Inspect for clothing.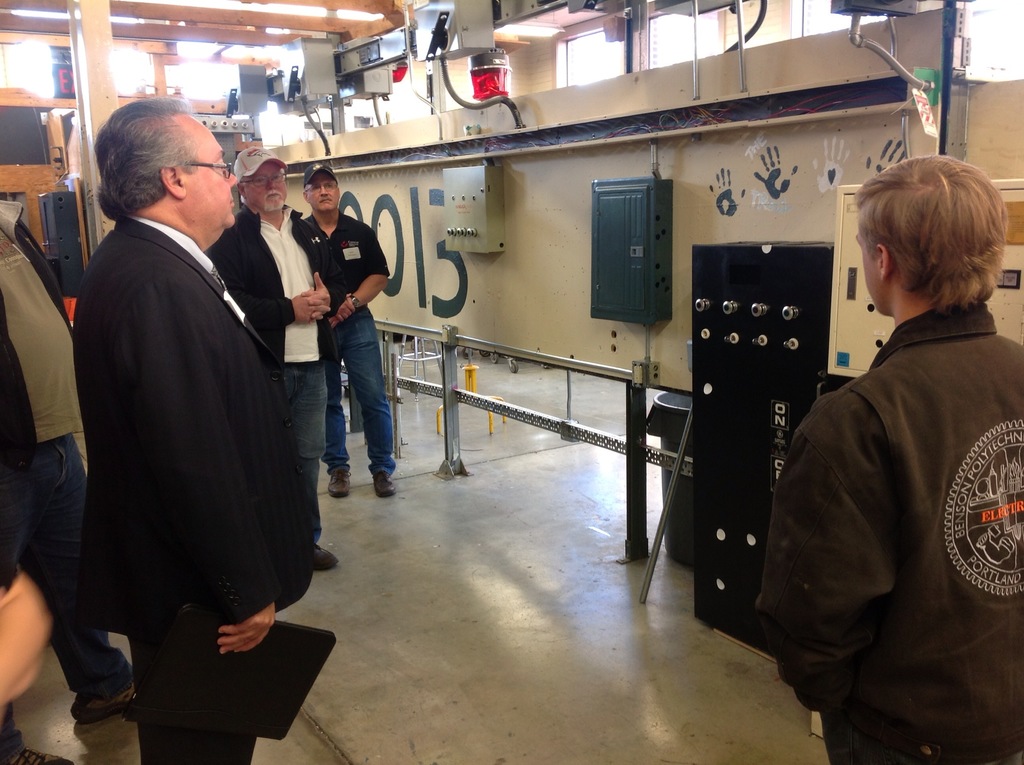
Inspection: locate(753, 293, 1023, 764).
